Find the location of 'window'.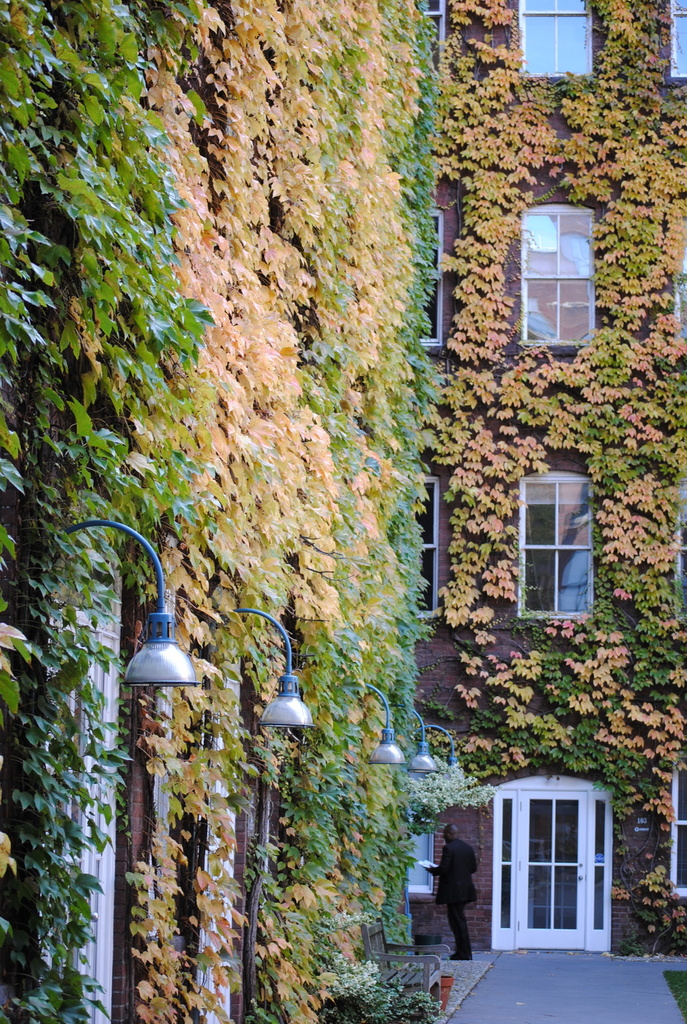
Location: select_region(516, 202, 594, 353).
